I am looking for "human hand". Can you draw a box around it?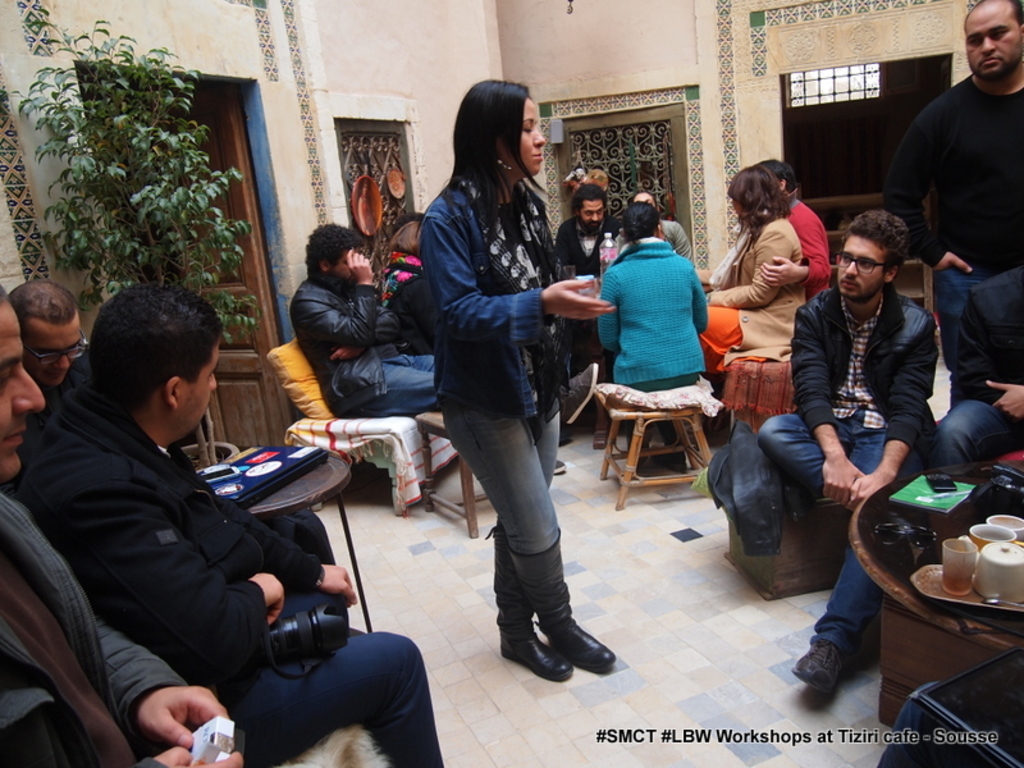
Sure, the bounding box is x1=986, y1=379, x2=1023, y2=417.
